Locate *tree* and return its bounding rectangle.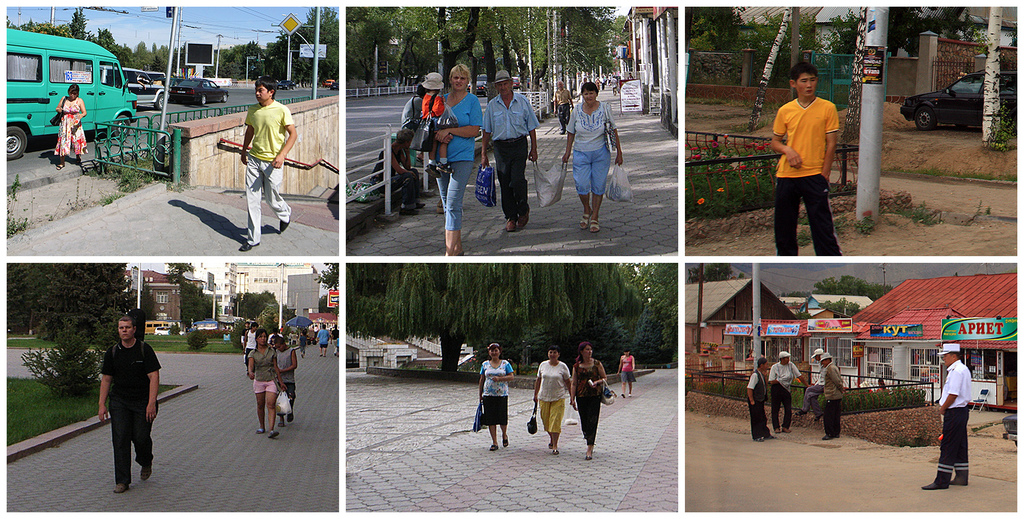
<bbox>317, 265, 336, 292</bbox>.
